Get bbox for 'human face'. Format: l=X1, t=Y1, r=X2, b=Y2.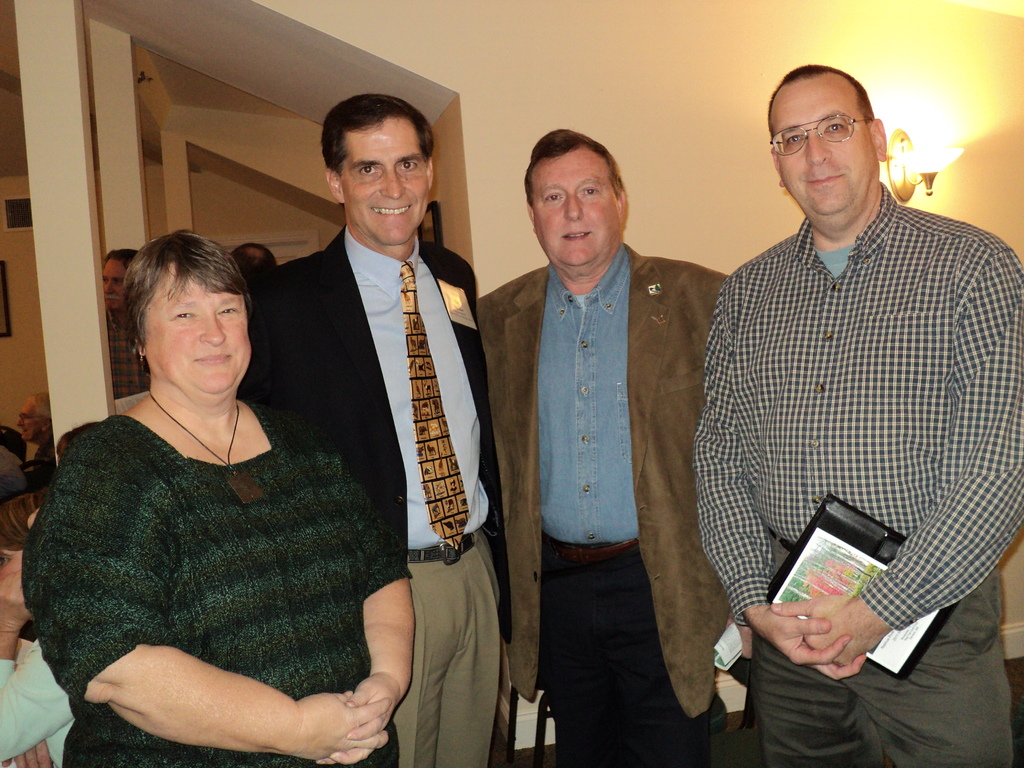
l=532, t=152, r=623, b=264.
